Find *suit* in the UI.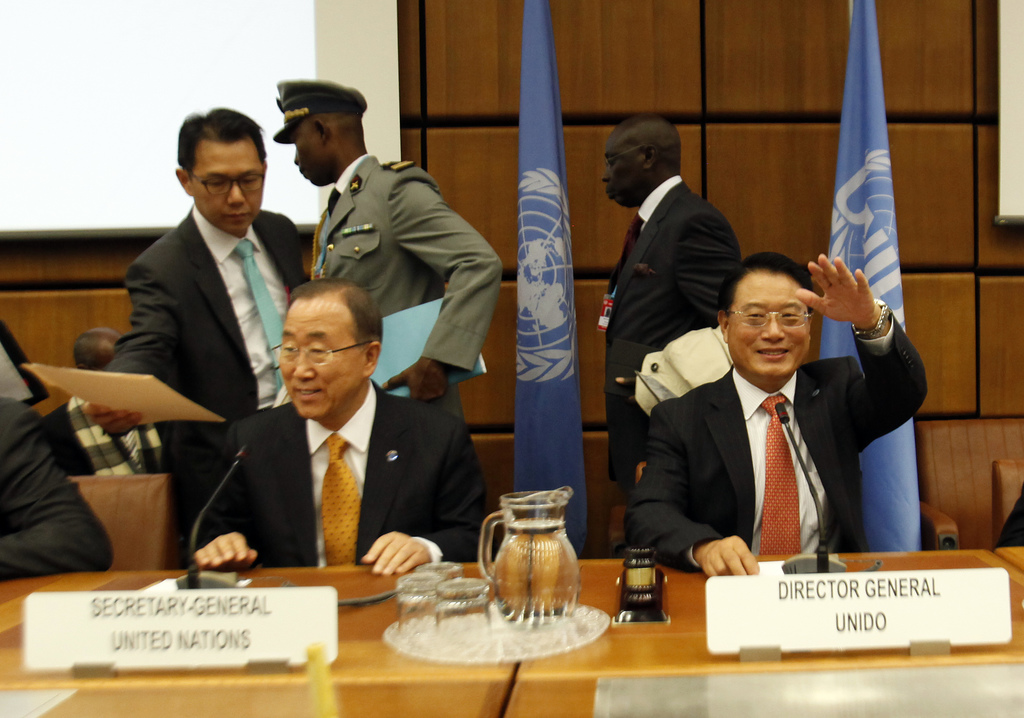
UI element at (644, 297, 893, 582).
